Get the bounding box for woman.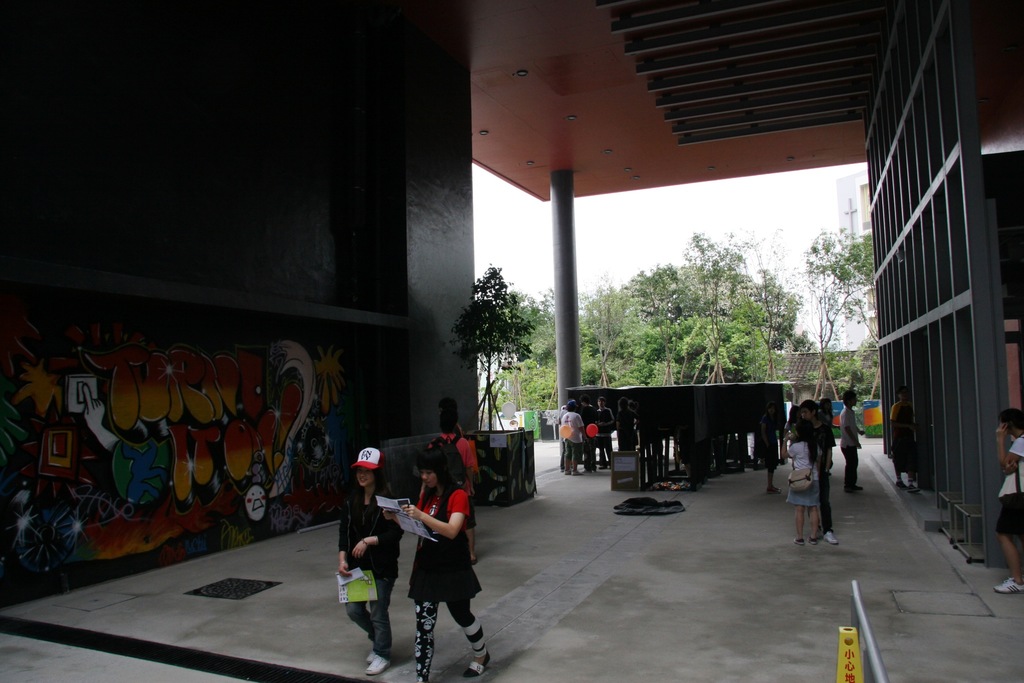
757:404:786:496.
